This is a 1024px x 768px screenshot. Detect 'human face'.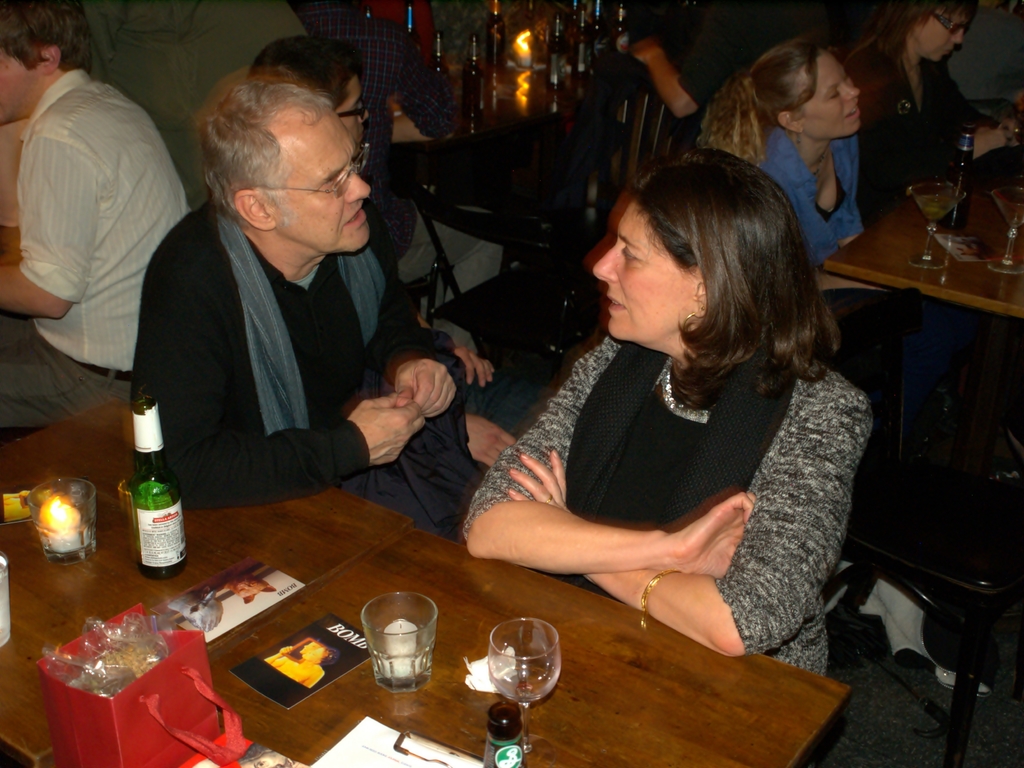
box=[796, 48, 859, 135].
